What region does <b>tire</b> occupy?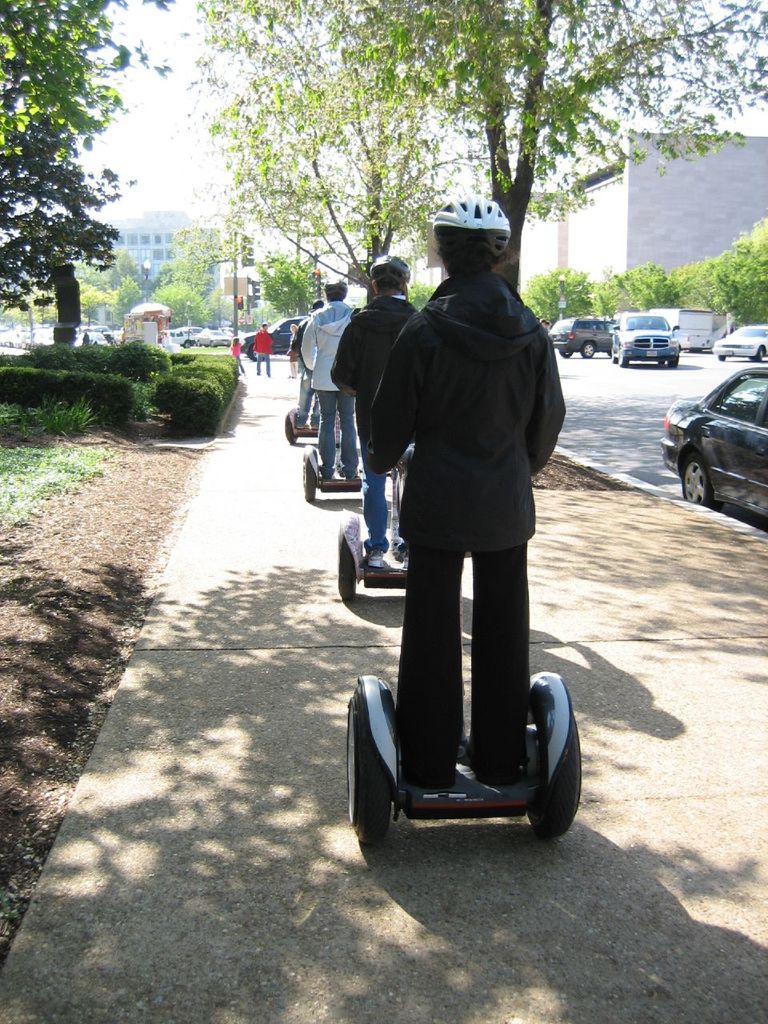
<bbox>679, 448, 725, 517</bbox>.
